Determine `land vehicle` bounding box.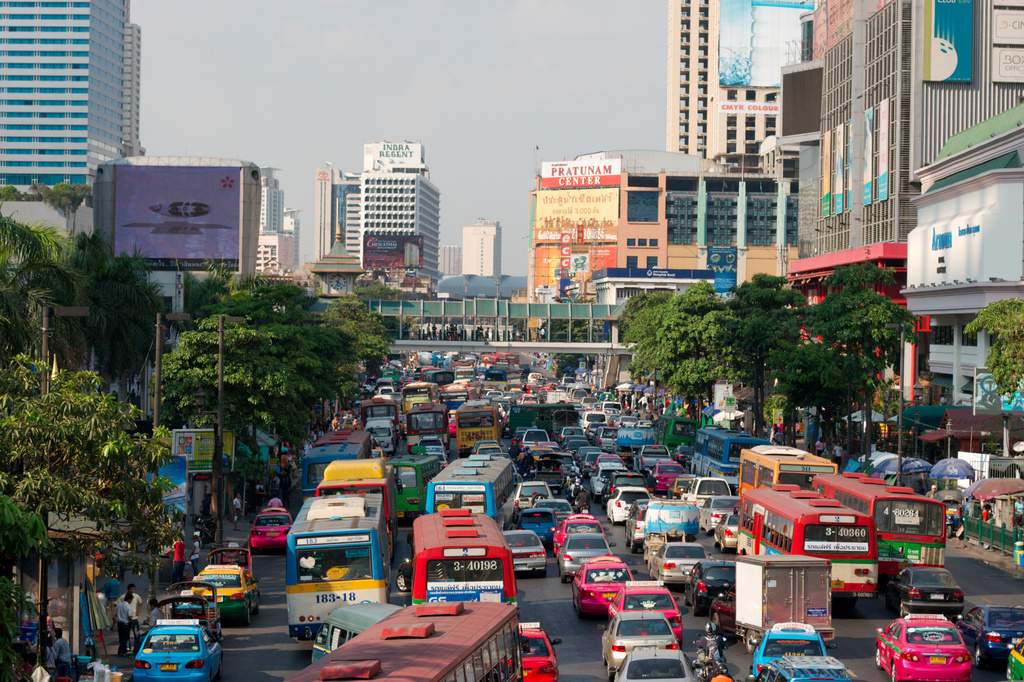
Determined: BBox(379, 388, 392, 396).
